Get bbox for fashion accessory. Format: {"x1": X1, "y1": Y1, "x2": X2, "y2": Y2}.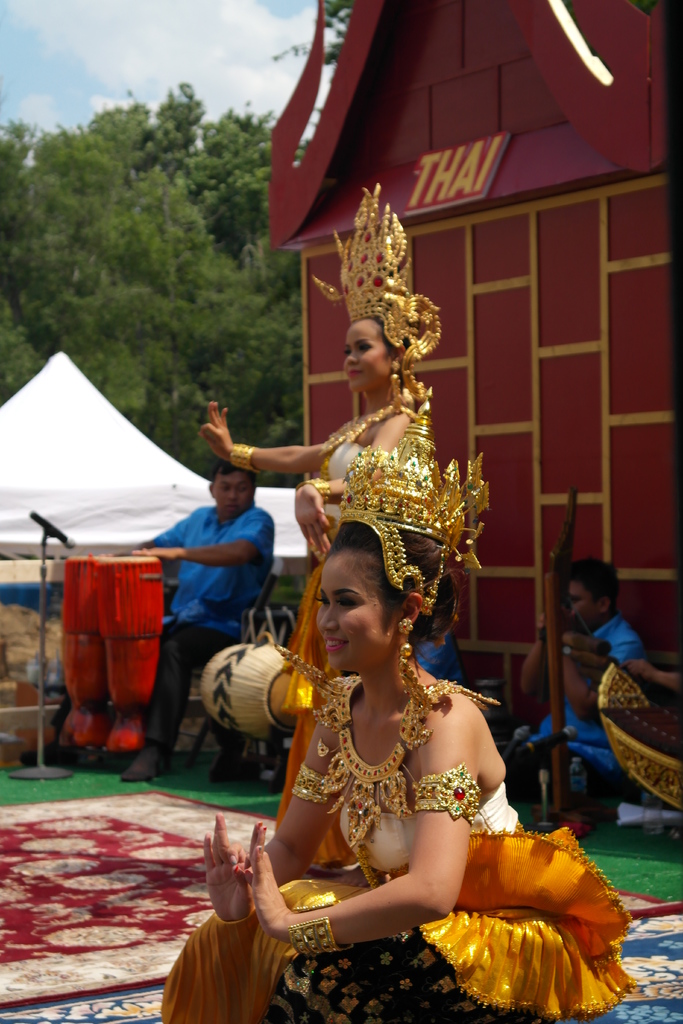
{"x1": 335, "y1": 383, "x2": 493, "y2": 617}.
